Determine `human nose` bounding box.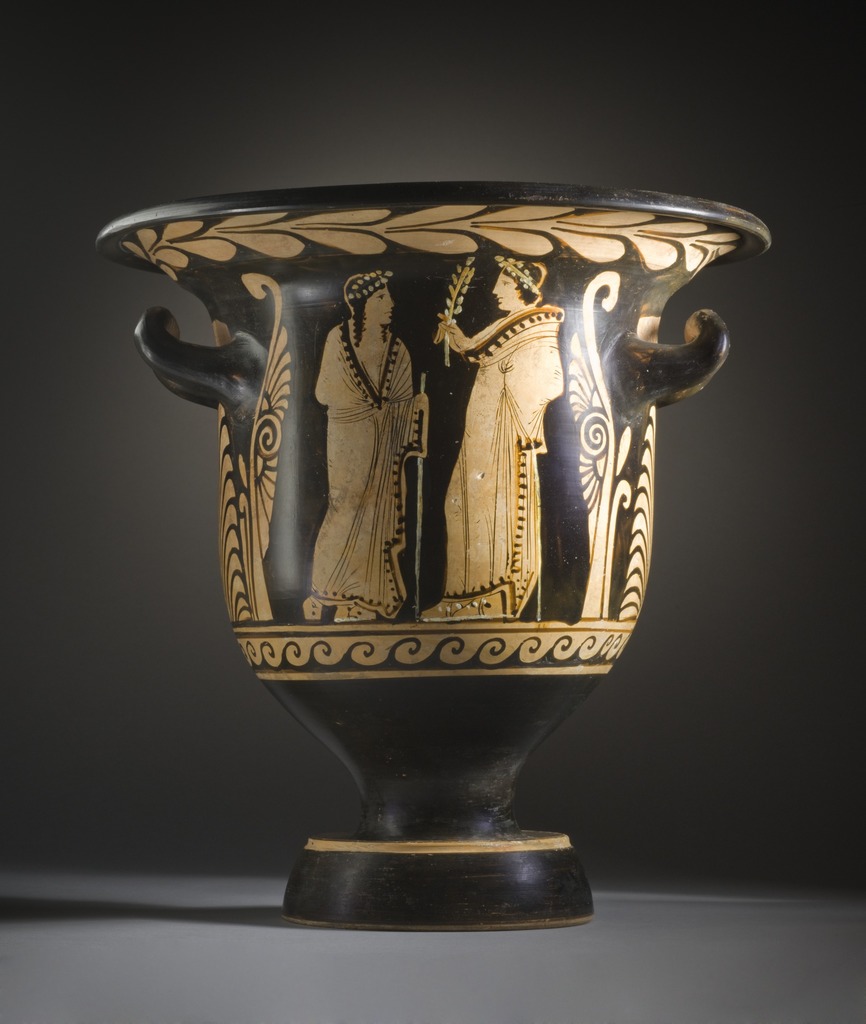
Determined: x1=490 y1=282 x2=499 y2=293.
